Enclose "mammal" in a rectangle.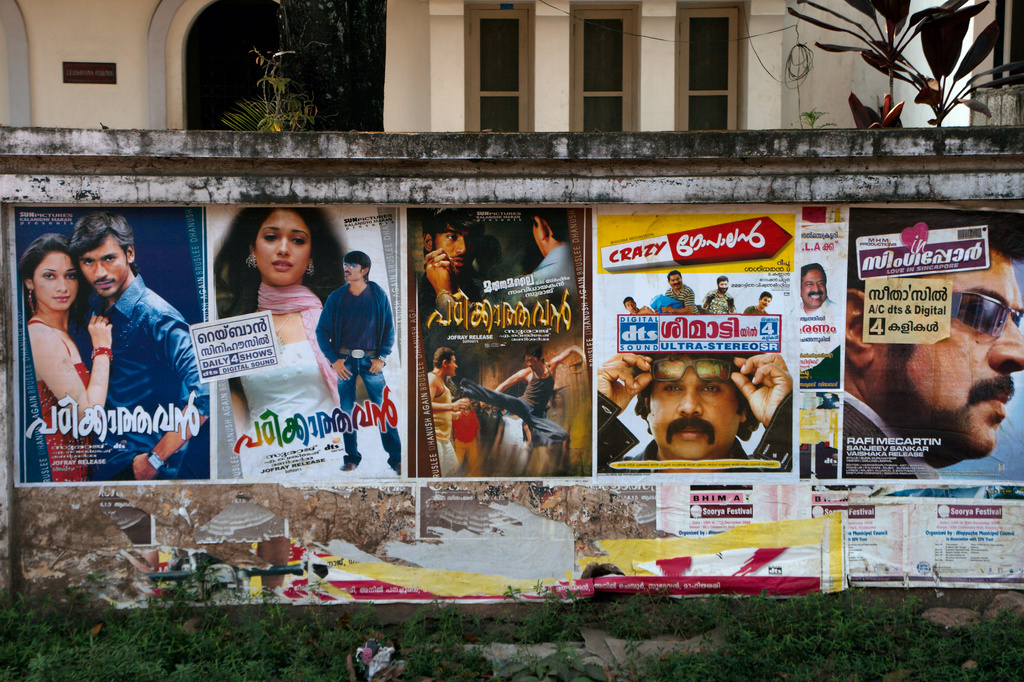
[492, 414, 534, 476].
